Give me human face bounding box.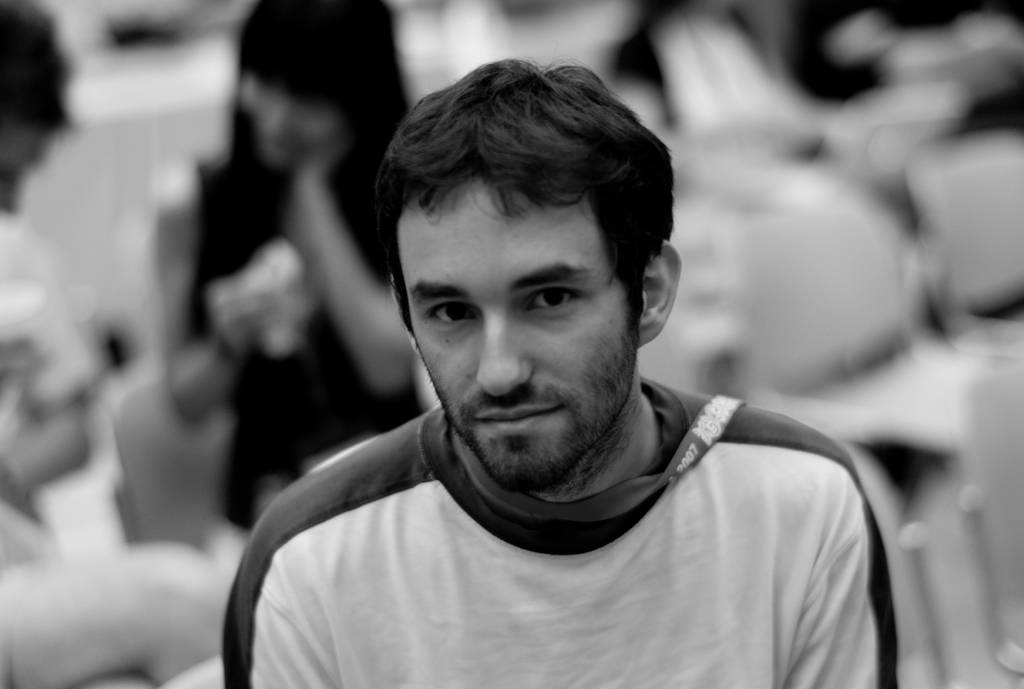
(390, 183, 643, 487).
